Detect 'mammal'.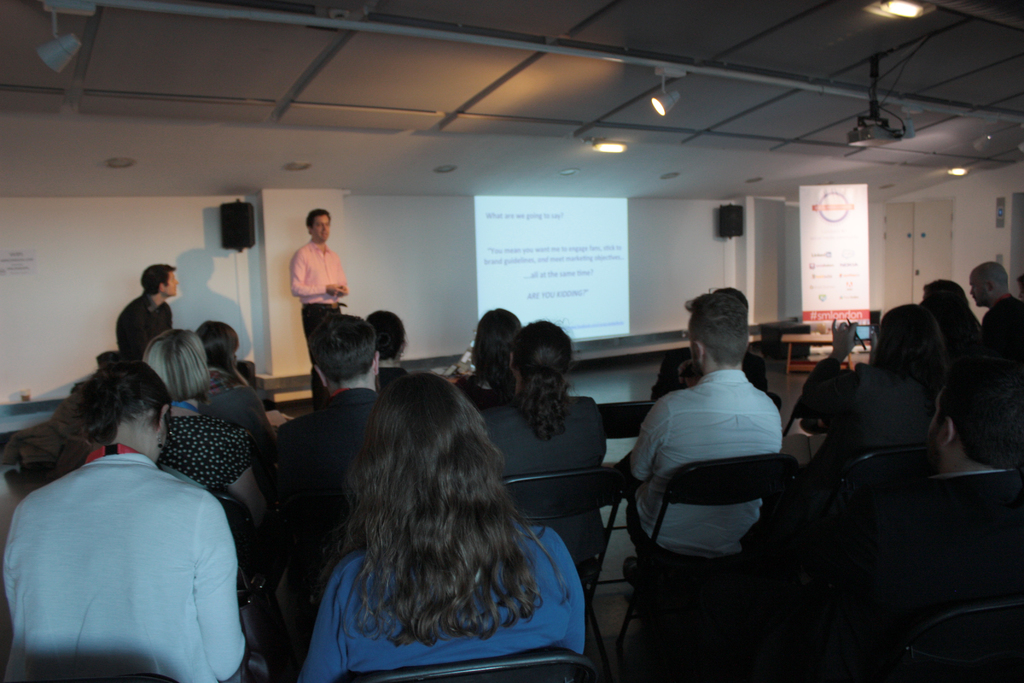
Detected at l=194, t=320, r=246, b=382.
